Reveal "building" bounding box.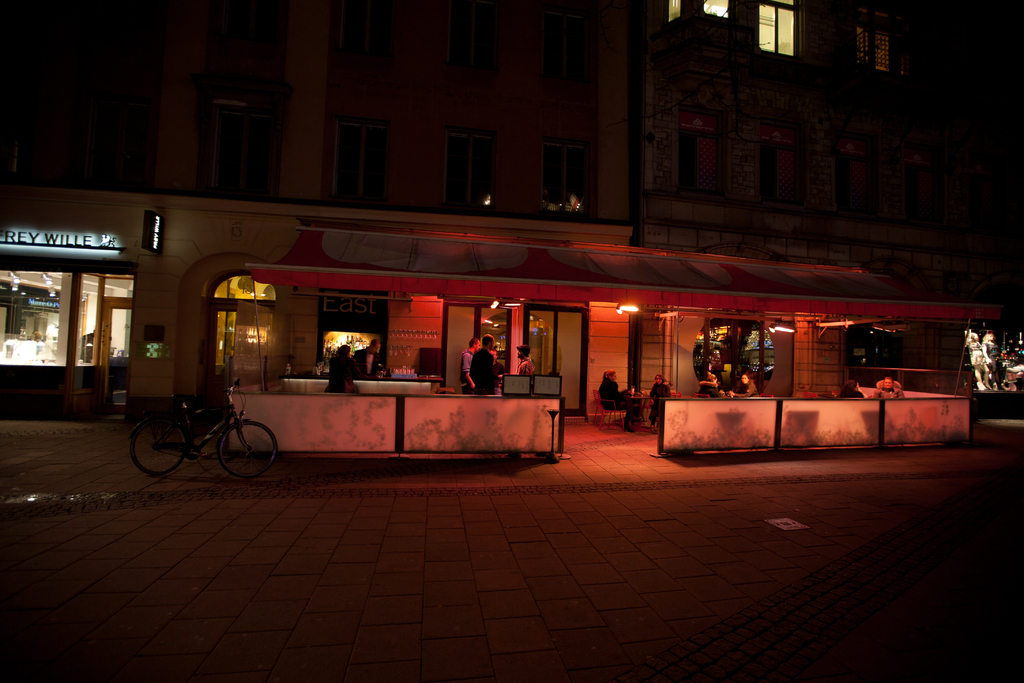
Revealed: 0:0:639:420.
